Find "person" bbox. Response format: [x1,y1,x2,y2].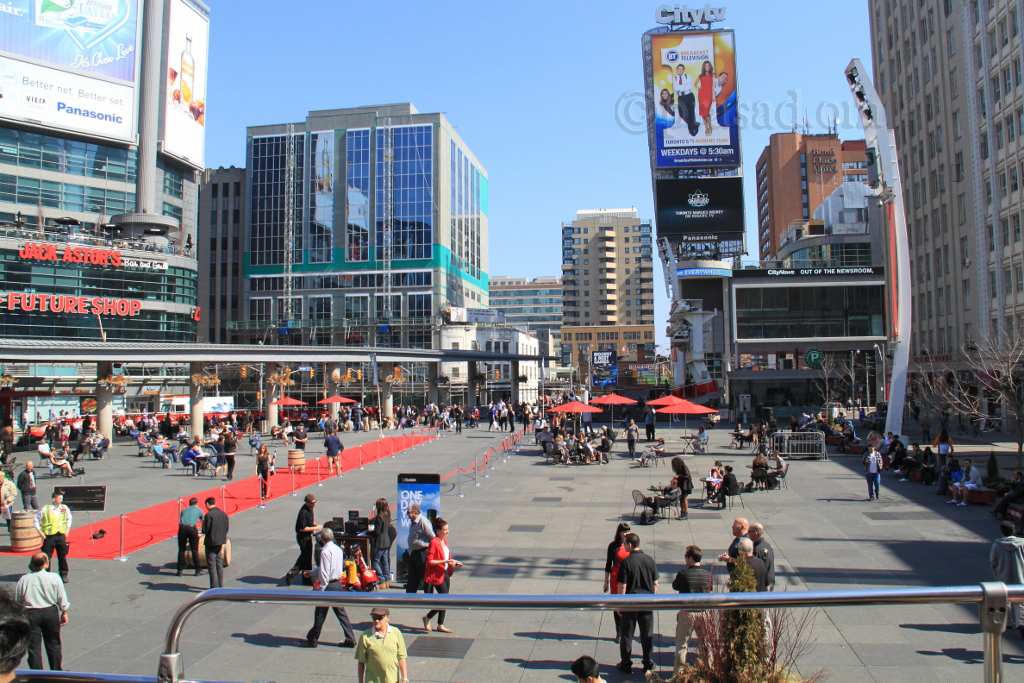
[713,465,739,508].
